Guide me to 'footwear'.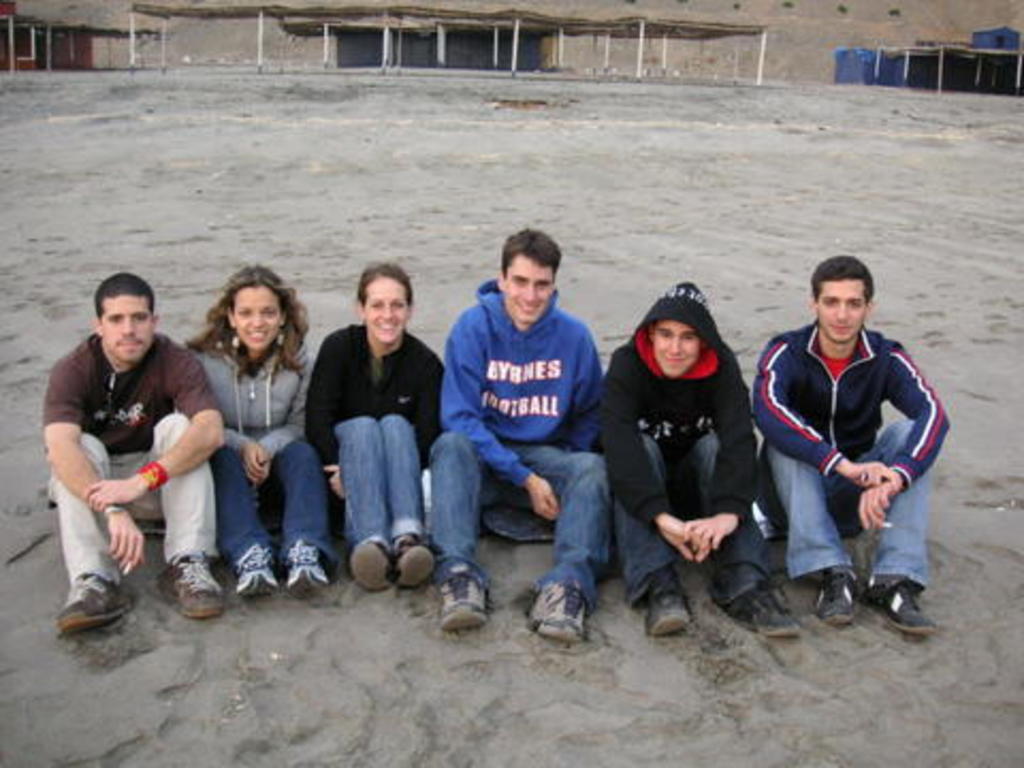
Guidance: left=169, top=553, right=218, bottom=625.
